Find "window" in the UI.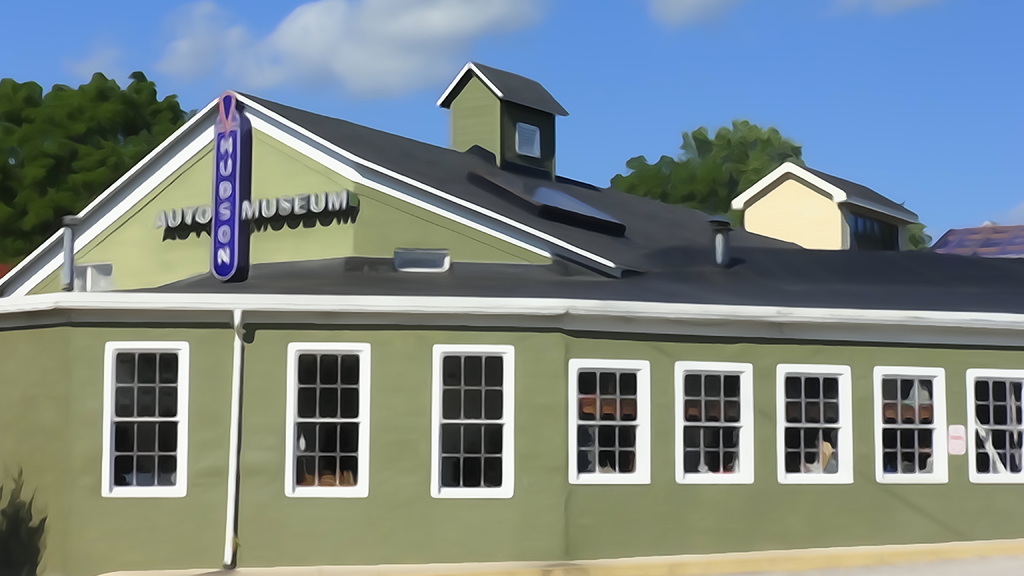
UI element at <box>106,327,189,492</box>.
